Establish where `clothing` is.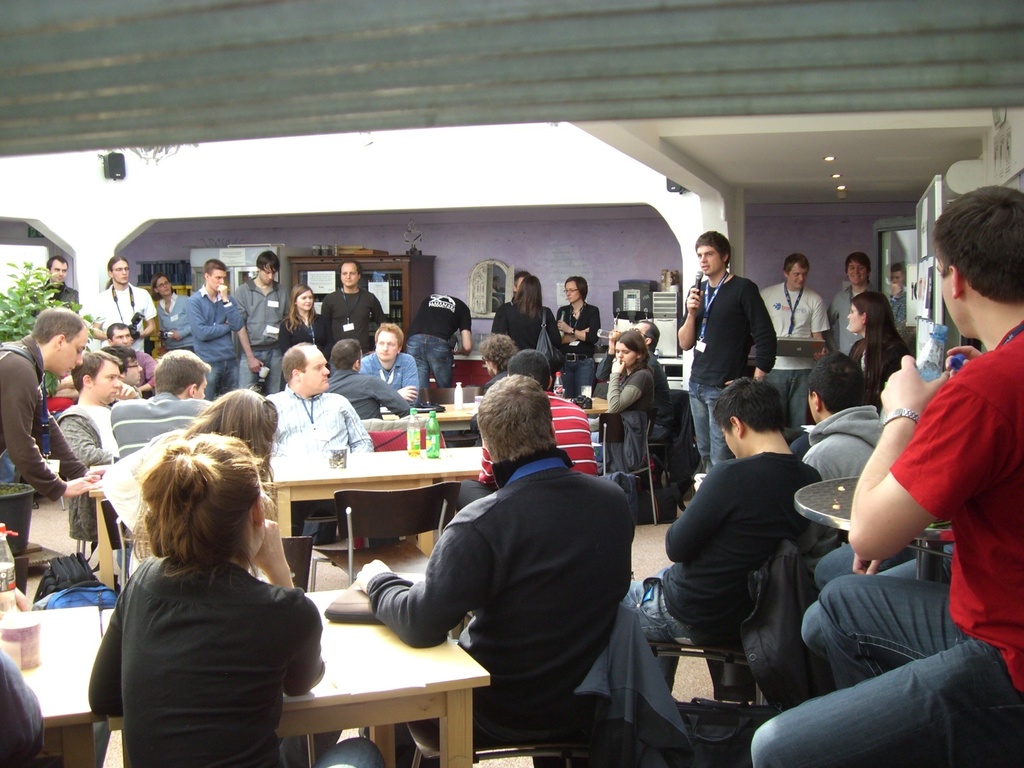
Established at locate(849, 323, 903, 400).
